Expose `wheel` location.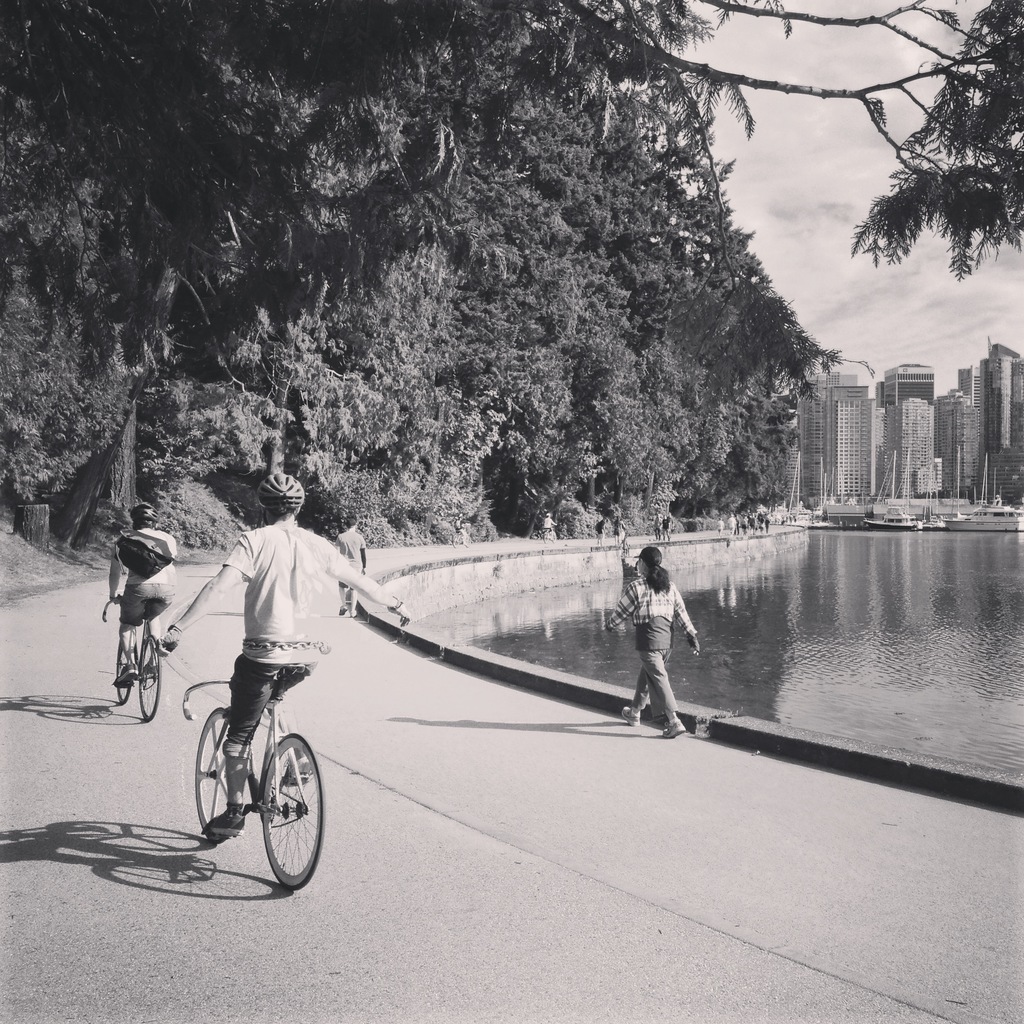
Exposed at rect(225, 732, 316, 897).
